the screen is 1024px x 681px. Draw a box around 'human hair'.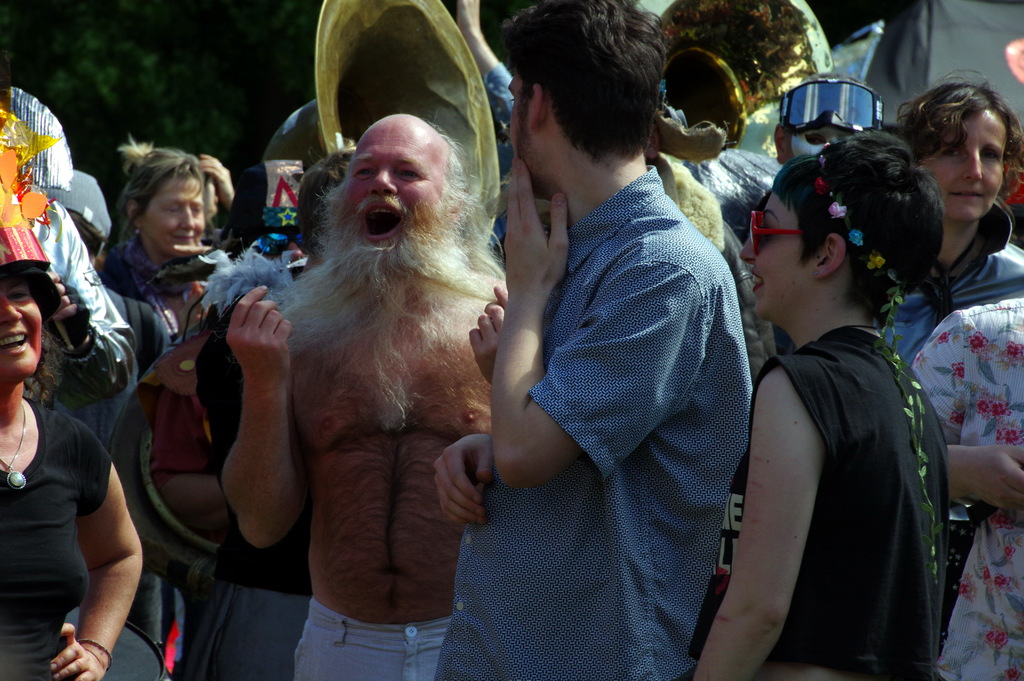
(100, 145, 217, 274).
